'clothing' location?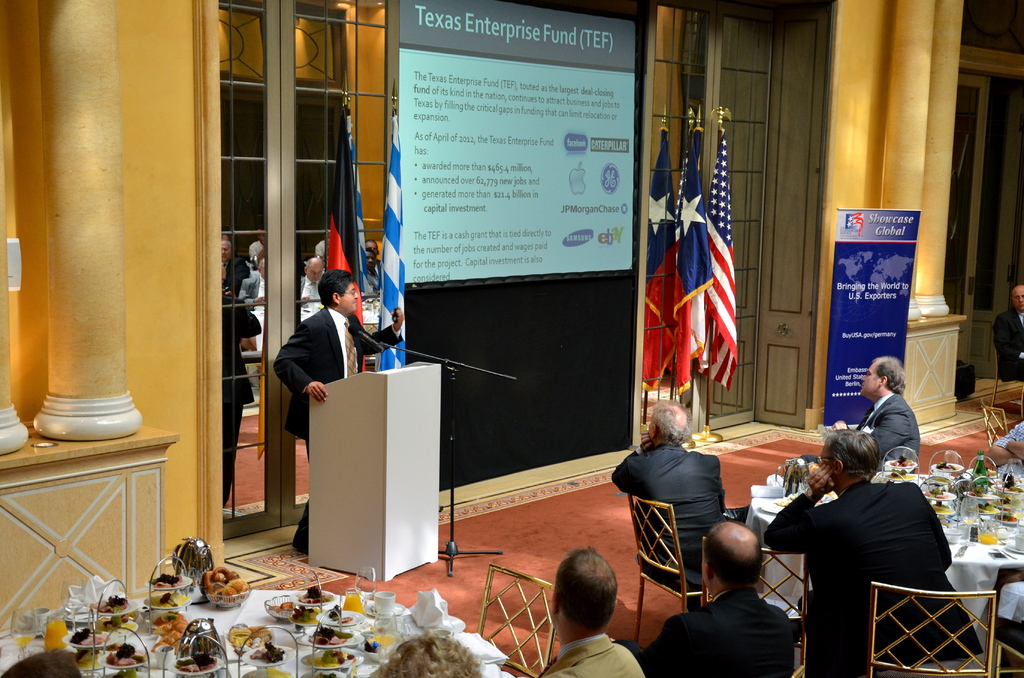
bbox=[246, 278, 259, 327]
